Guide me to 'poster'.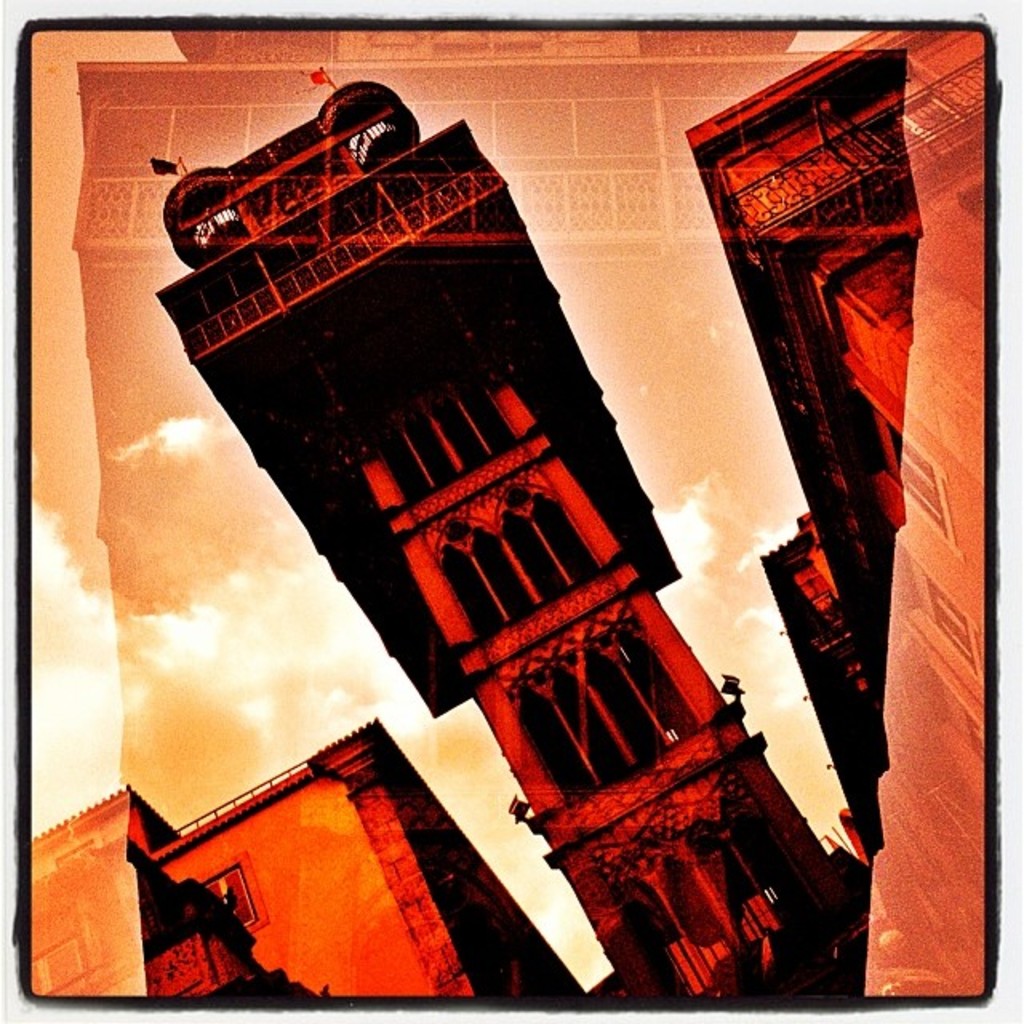
Guidance: detection(0, 0, 1022, 1022).
